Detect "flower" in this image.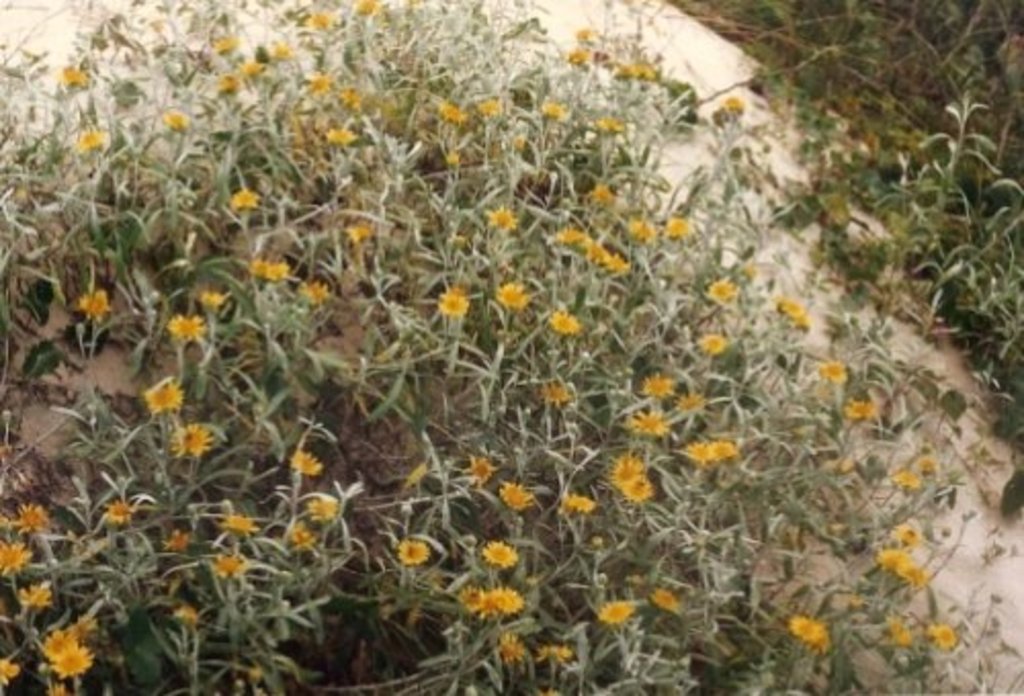
Detection: rect(680, 436, 707, 465).
